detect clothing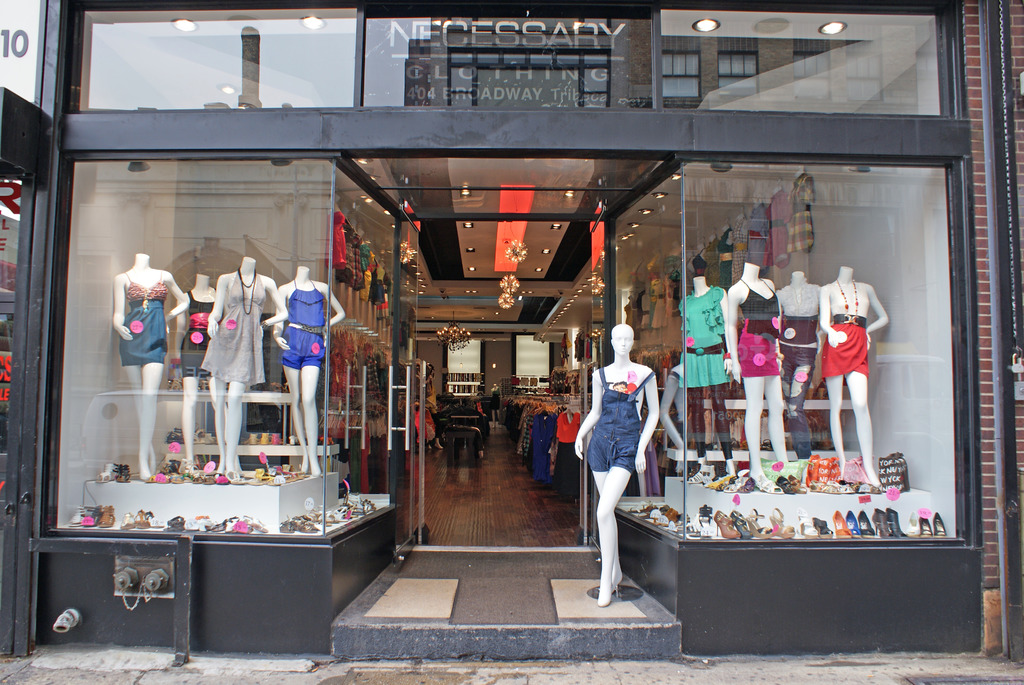
rect(583, 322, 673, 548)
